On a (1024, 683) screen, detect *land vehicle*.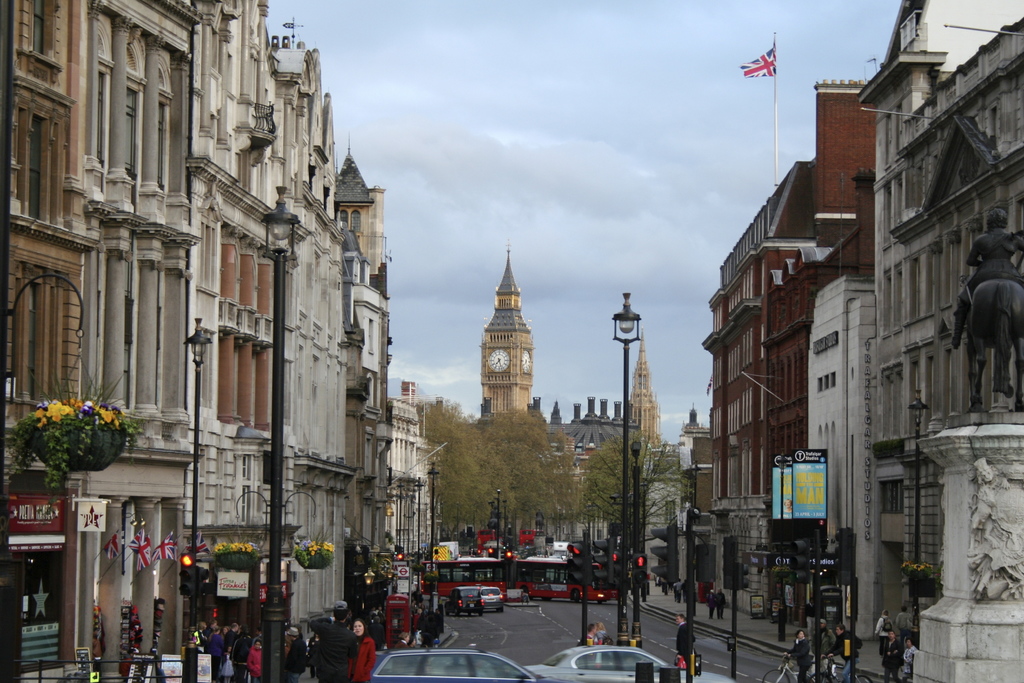
rect(515, 555, 619, 602).
